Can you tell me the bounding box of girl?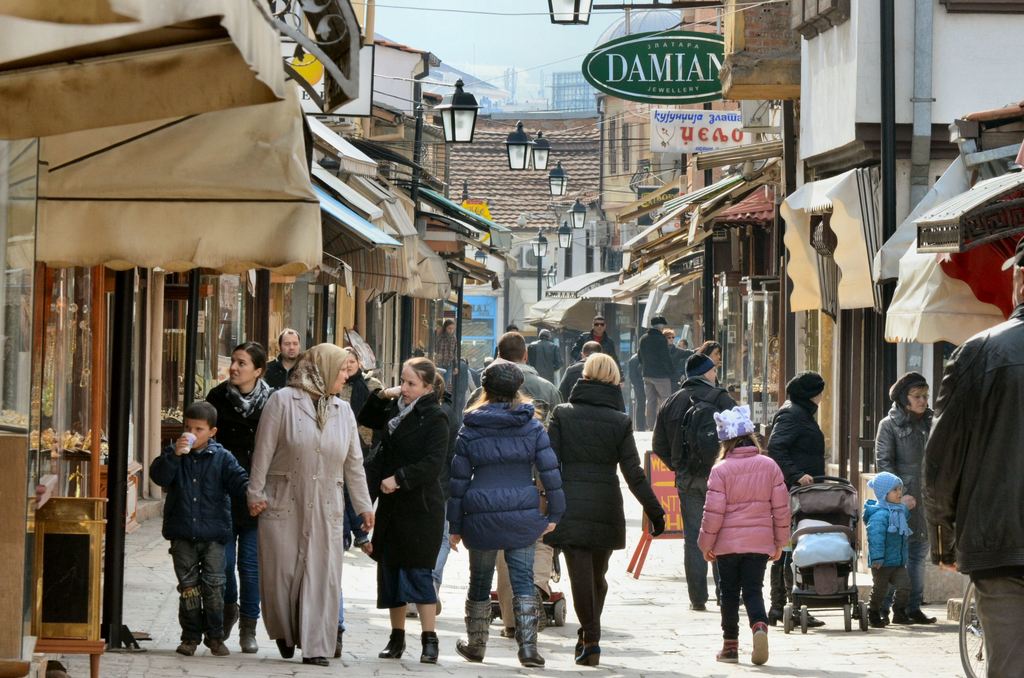
541,352,668,661.
